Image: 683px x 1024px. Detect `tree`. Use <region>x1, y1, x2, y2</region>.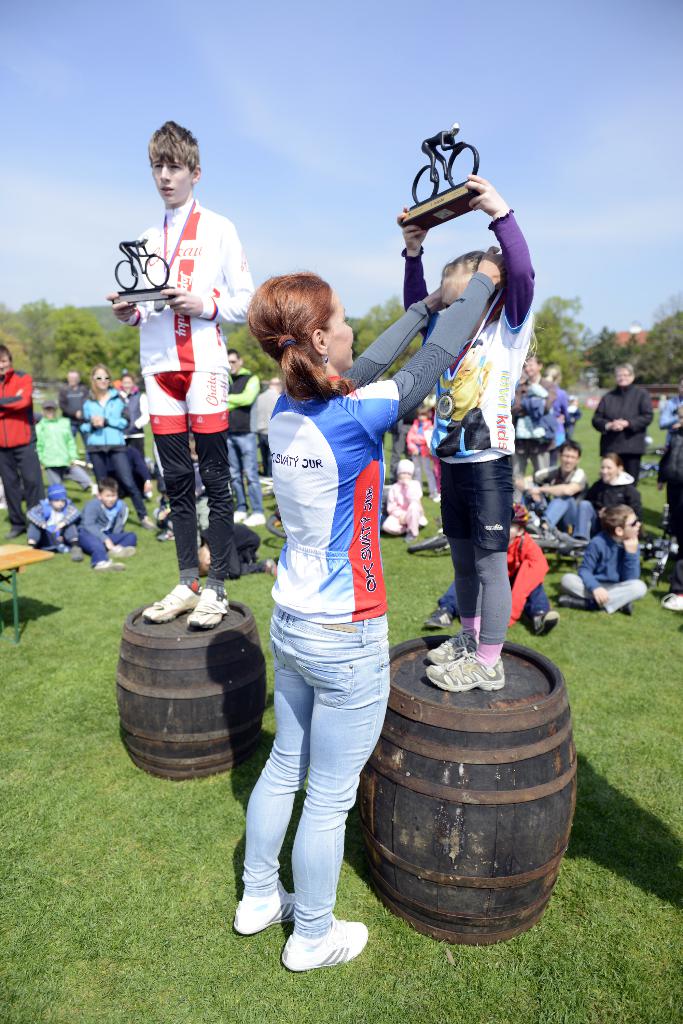
<region>223, 317, 281, 393</region>.
